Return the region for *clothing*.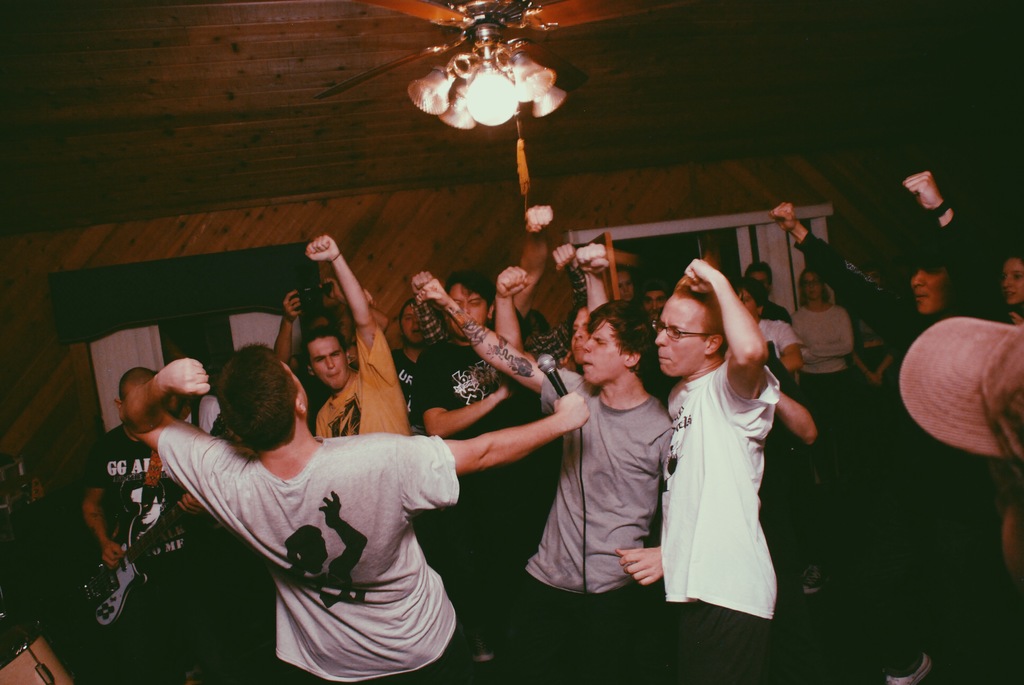
(757,338,806,628).
